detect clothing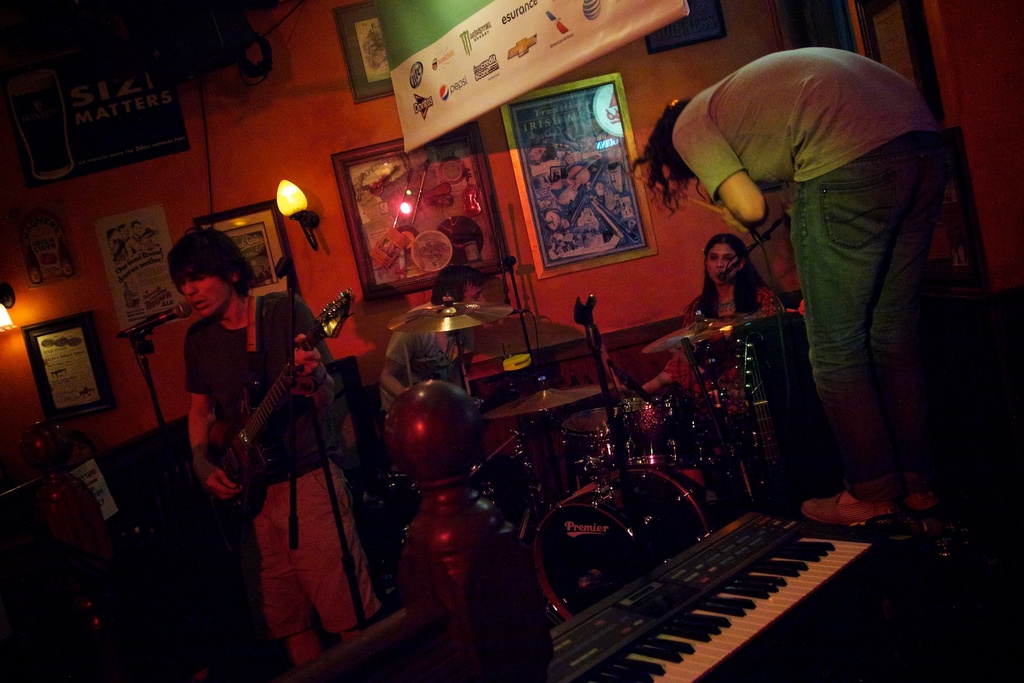
region(701, 5, 961, 530)
